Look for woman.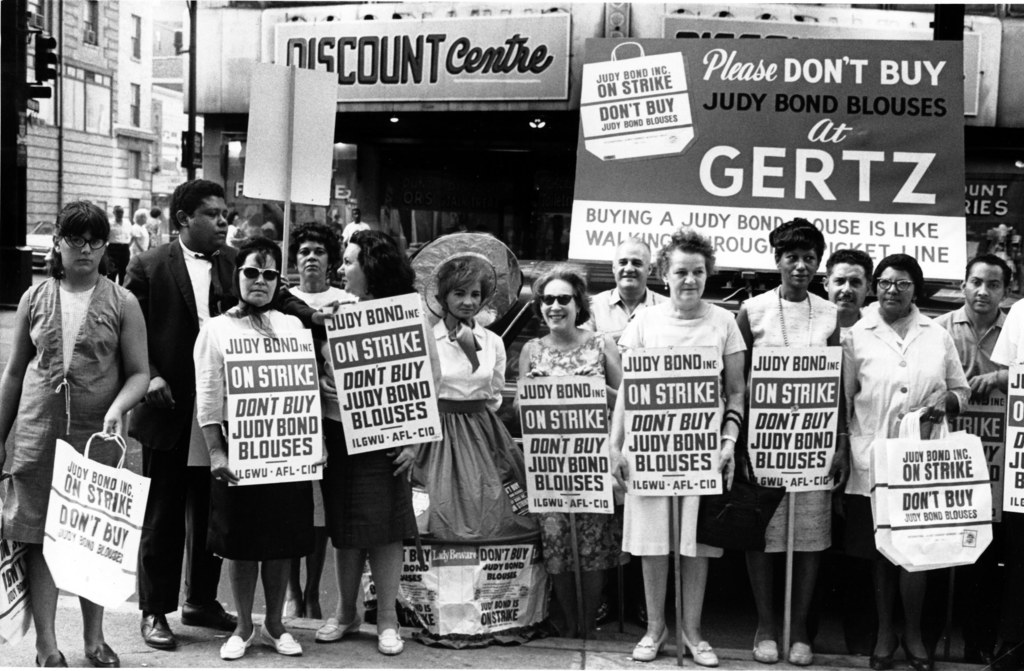
Found: 315,229,440,655.
